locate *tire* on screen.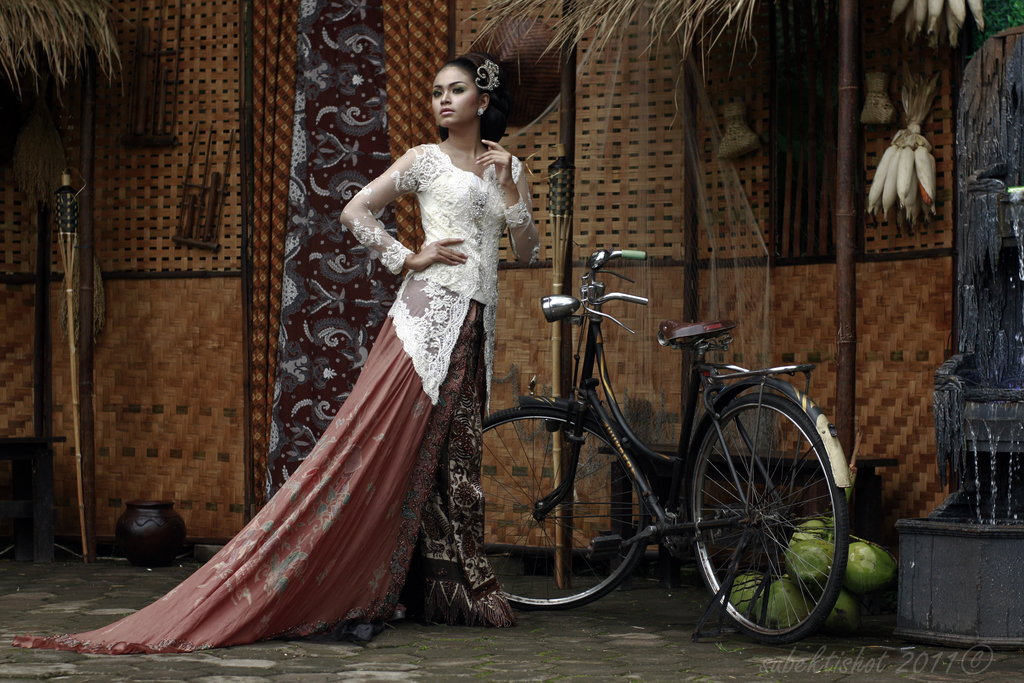
On screen at (690, 386, 855, 646).
